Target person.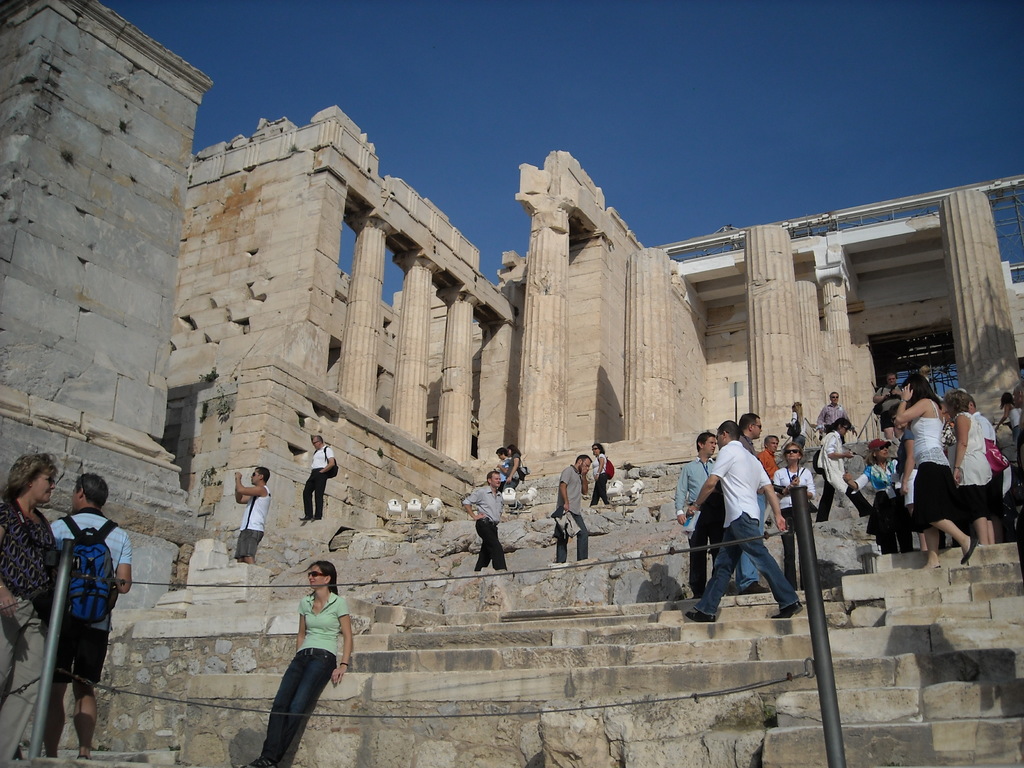
Target region: select_region(771, 445, 816, 591).
